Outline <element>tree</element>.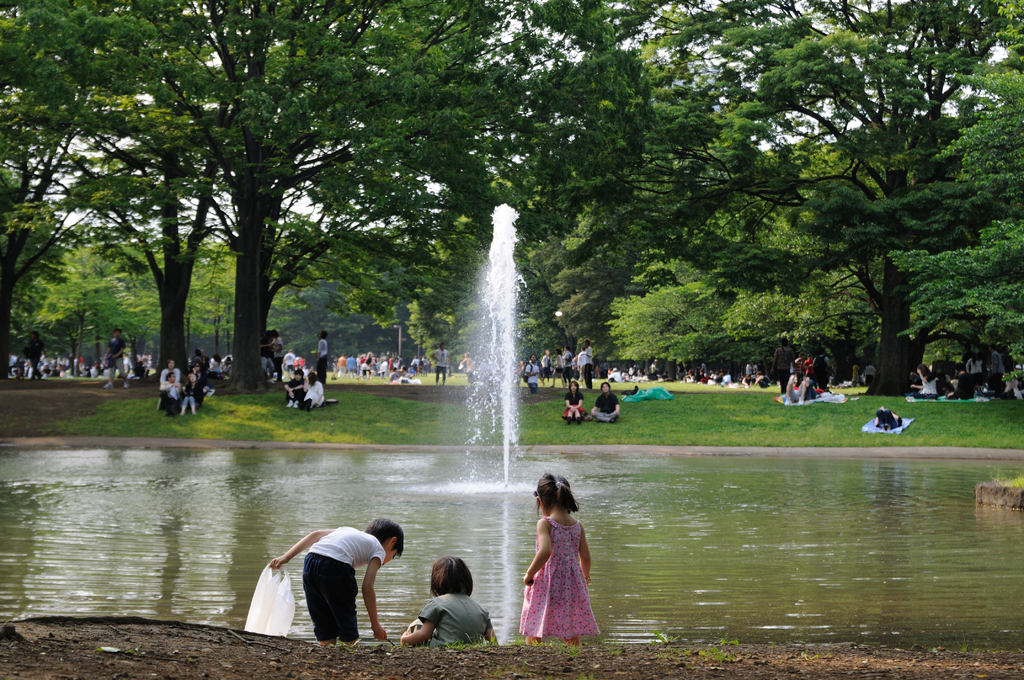
Outline: x1=273 y1=223 x2=460 y2=377.
